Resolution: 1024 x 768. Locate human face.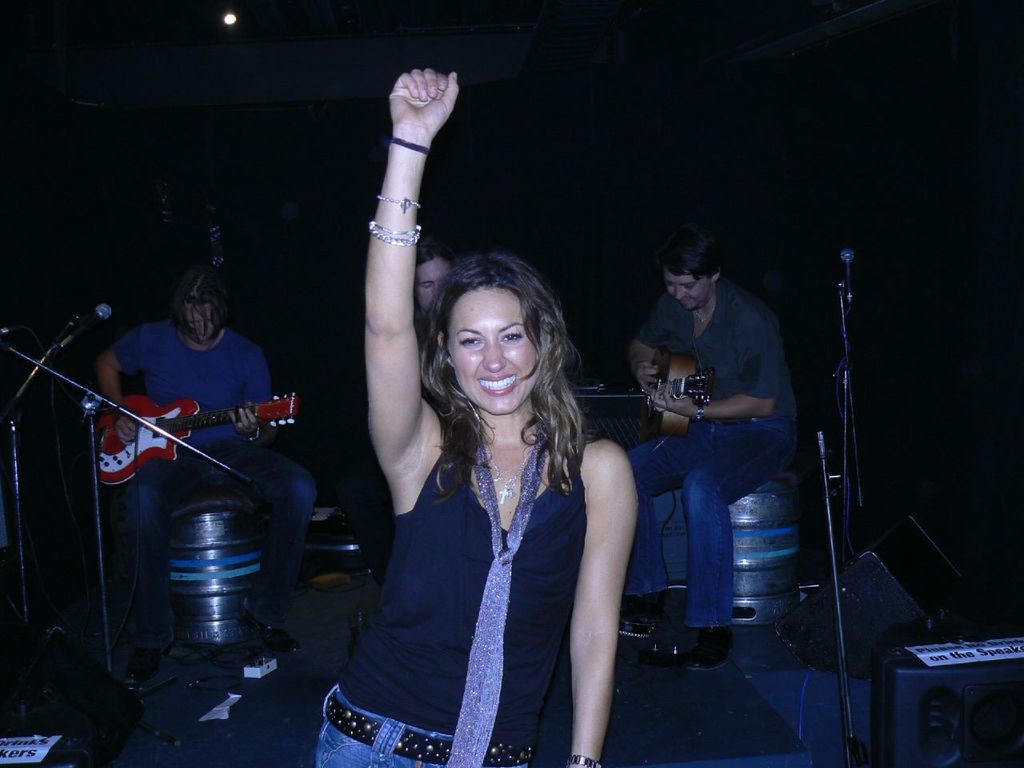
[664,270,710,312].
